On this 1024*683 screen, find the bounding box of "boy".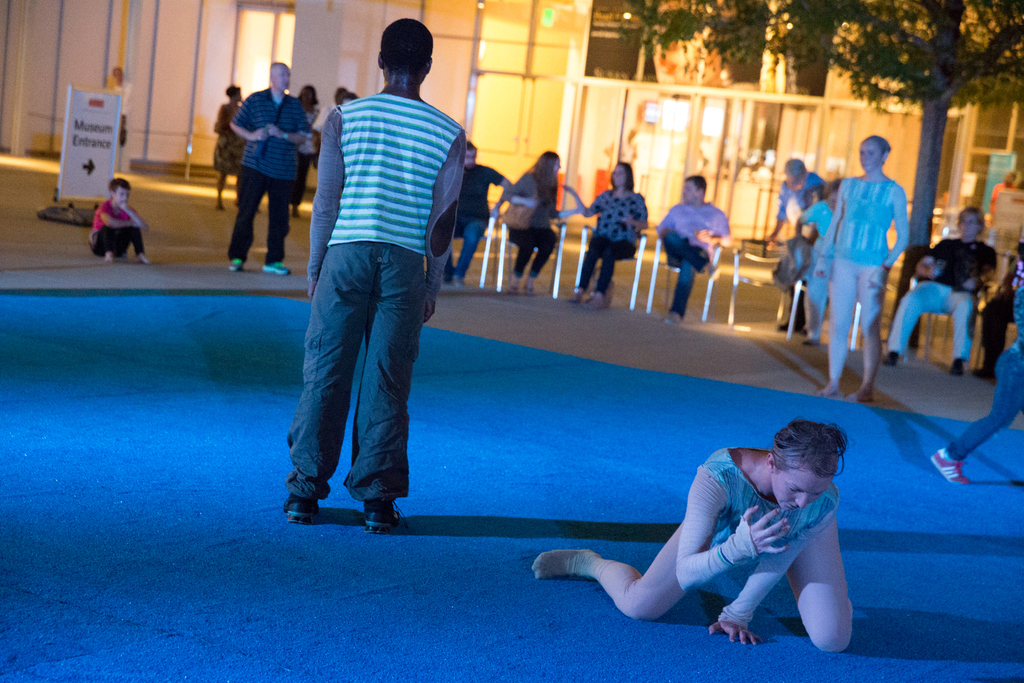
Bounding box: bbox=(273, 38, 472, 532).
